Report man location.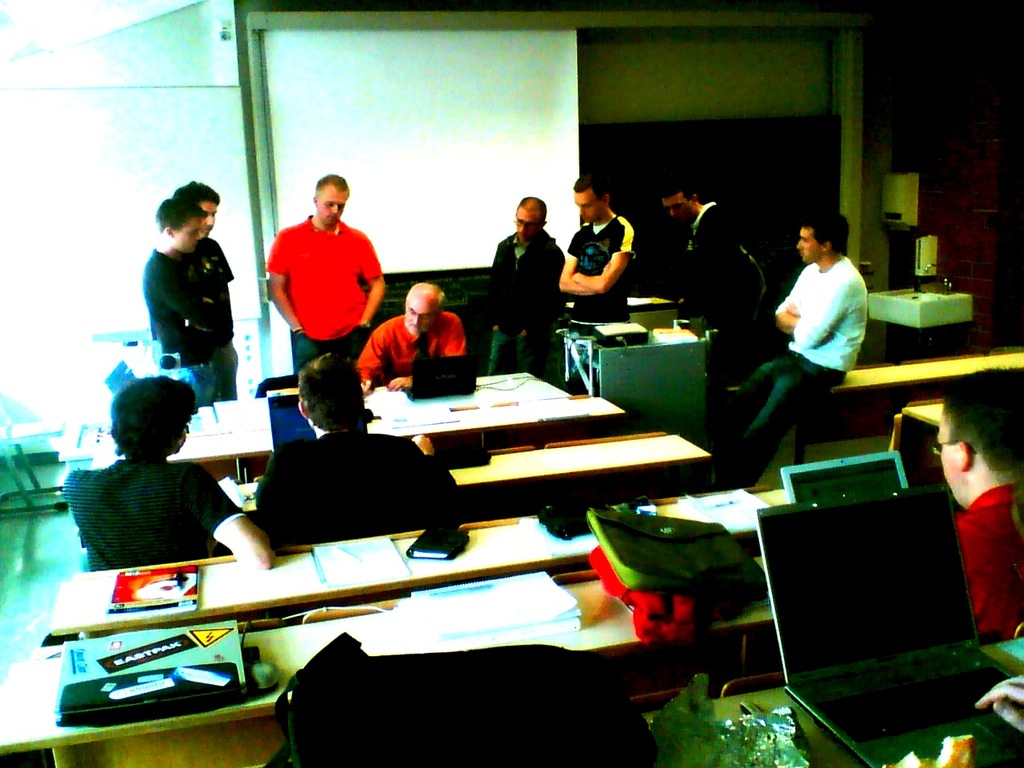
Report: 256:354:458:546.
